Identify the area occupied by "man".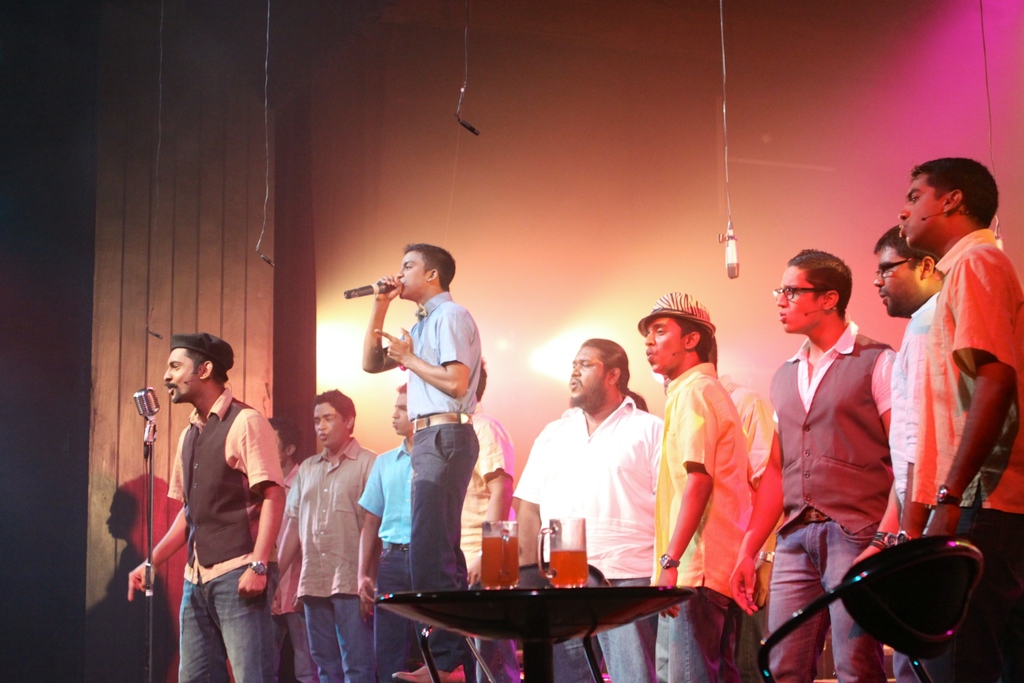
Area: 910 158 1023 682.
